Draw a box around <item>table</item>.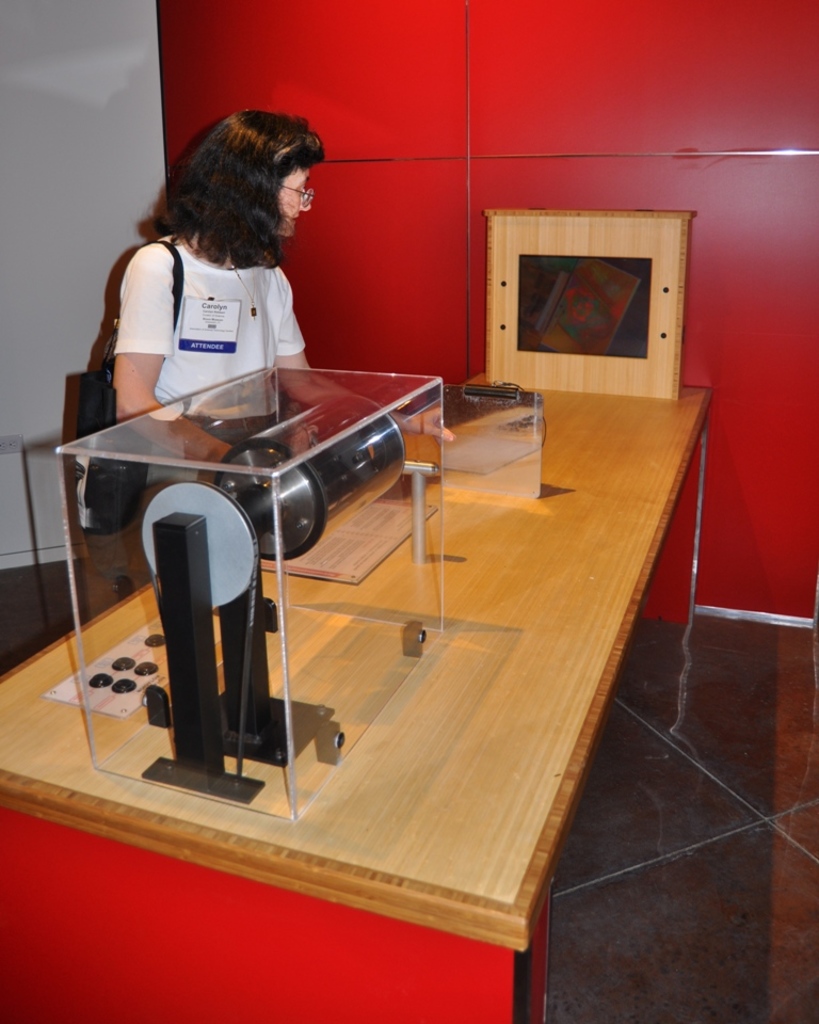
<box>0,194,712,1023</box>.
